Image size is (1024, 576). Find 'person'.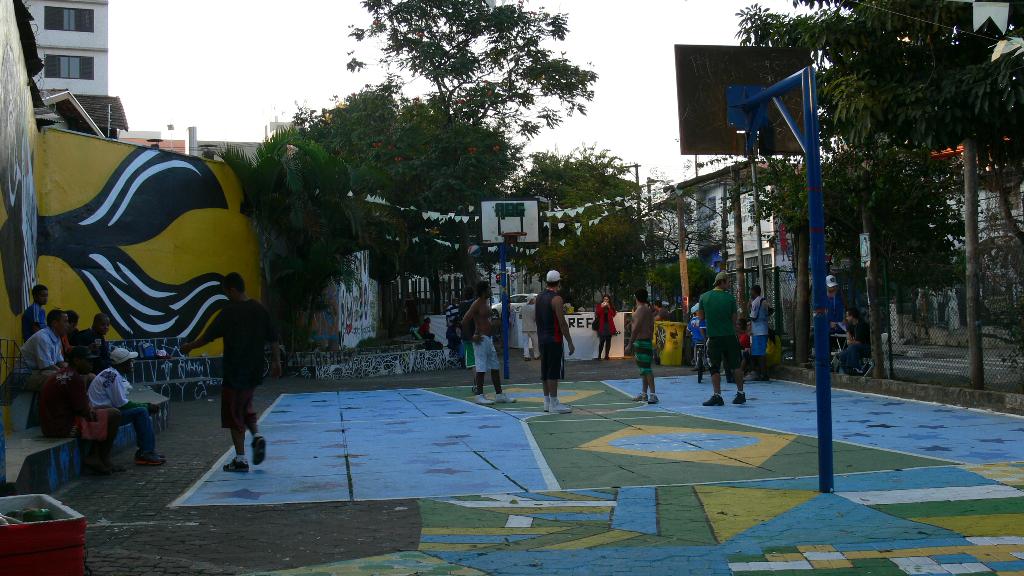
Rect(749, 285, 777, 382).
